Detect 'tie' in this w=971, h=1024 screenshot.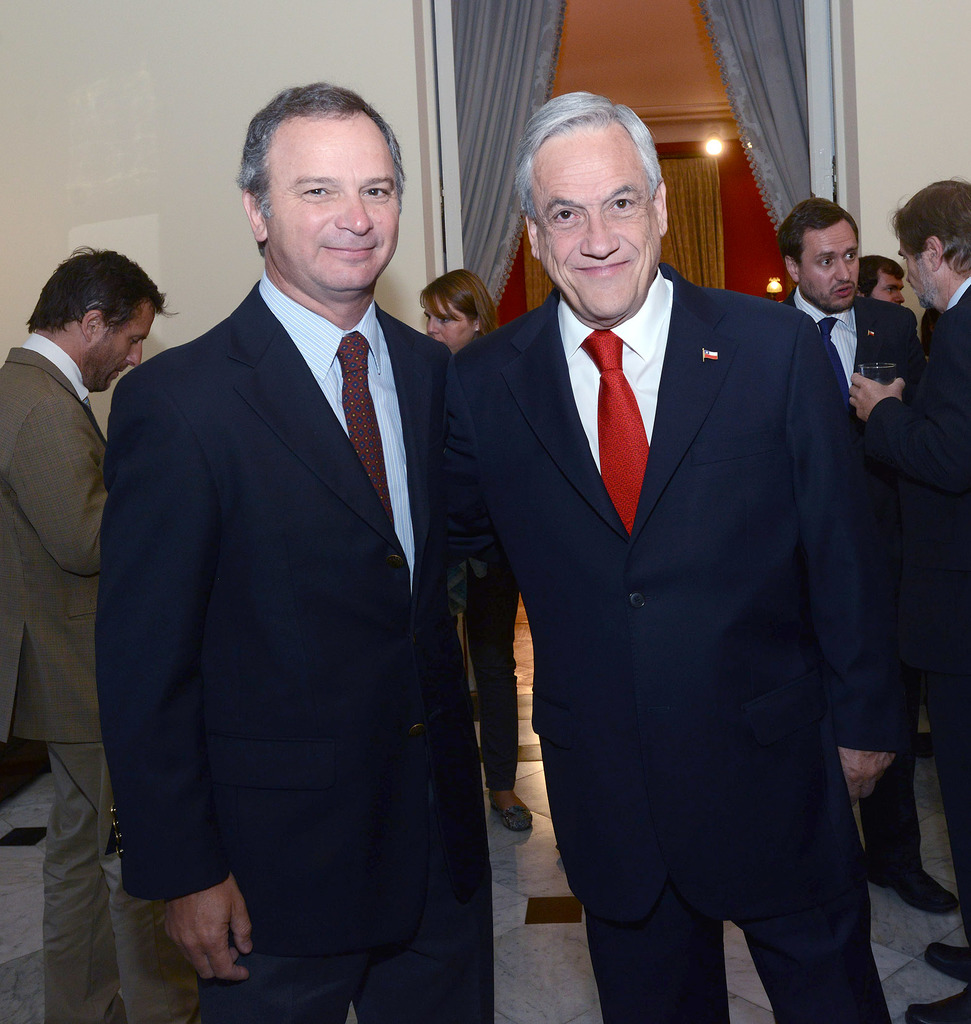
Detection: Rect(331, 329, 397, 518).
